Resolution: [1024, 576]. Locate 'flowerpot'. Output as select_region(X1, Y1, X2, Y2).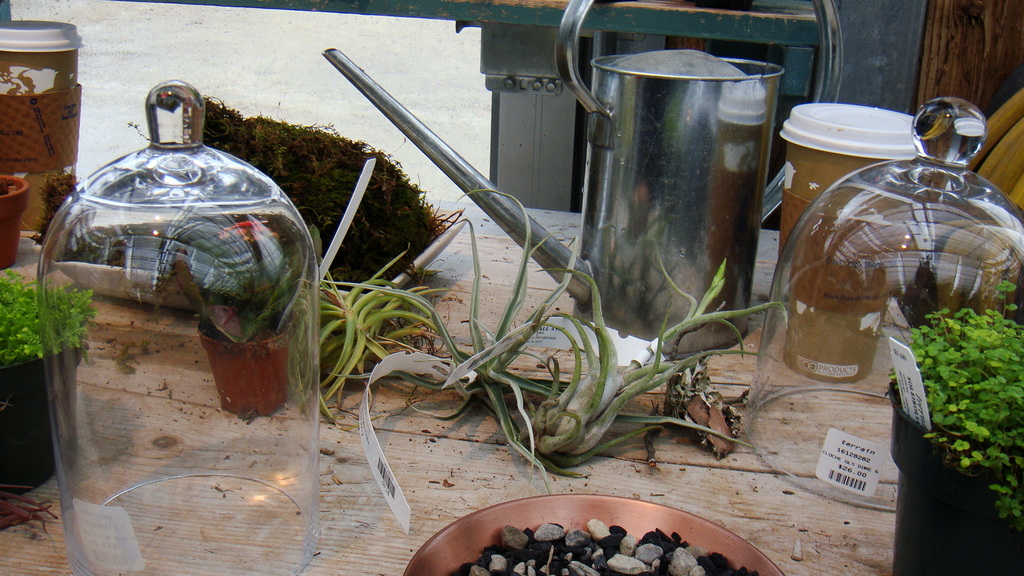
select_region(2, 171, 33, 275).
